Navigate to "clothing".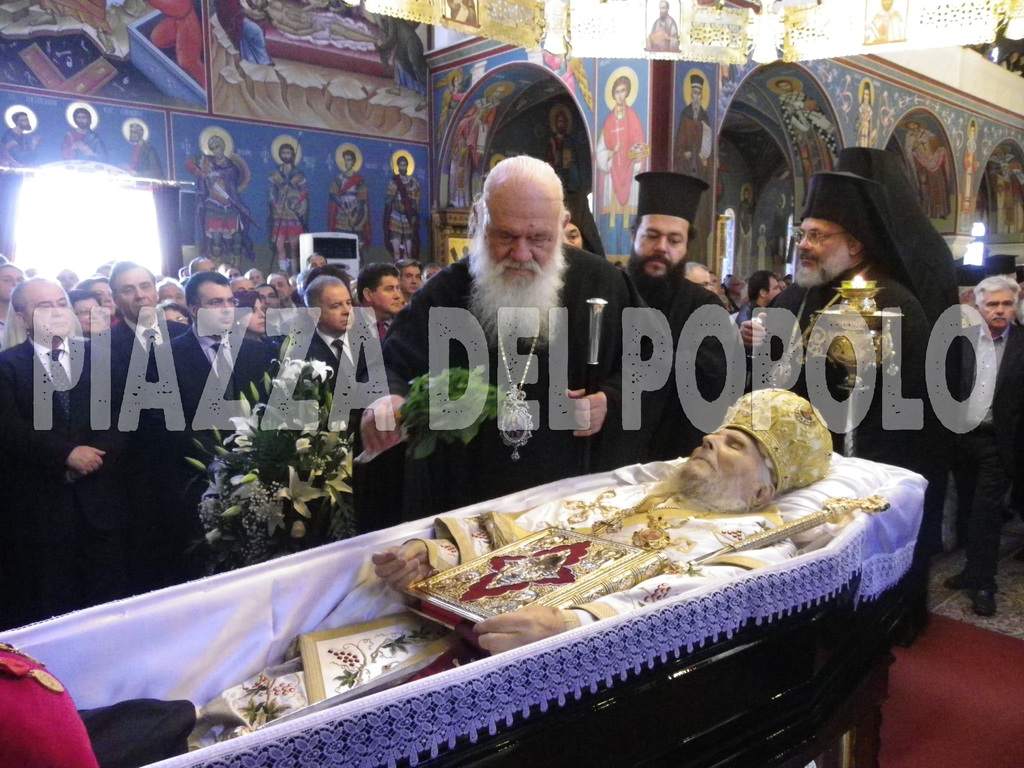
Navigation target: <box>592,108,650,216</box>.
